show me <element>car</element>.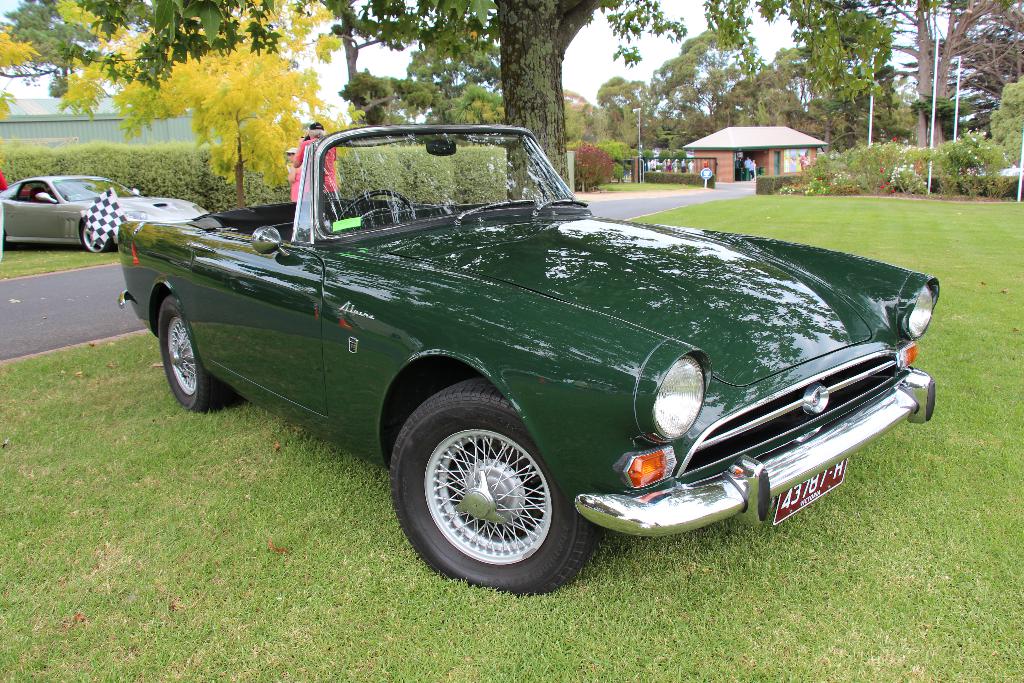
<element>car</element> is here: 124 147 915 580.
